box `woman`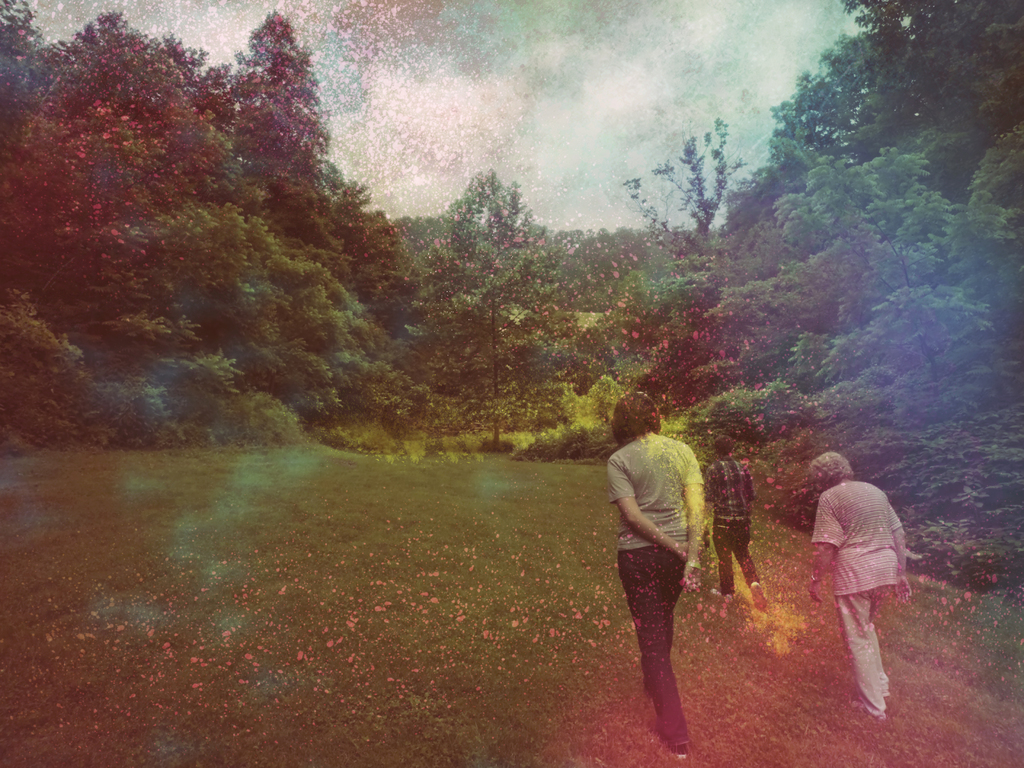
<bbox>805, 446, 909, 719</bbox>
